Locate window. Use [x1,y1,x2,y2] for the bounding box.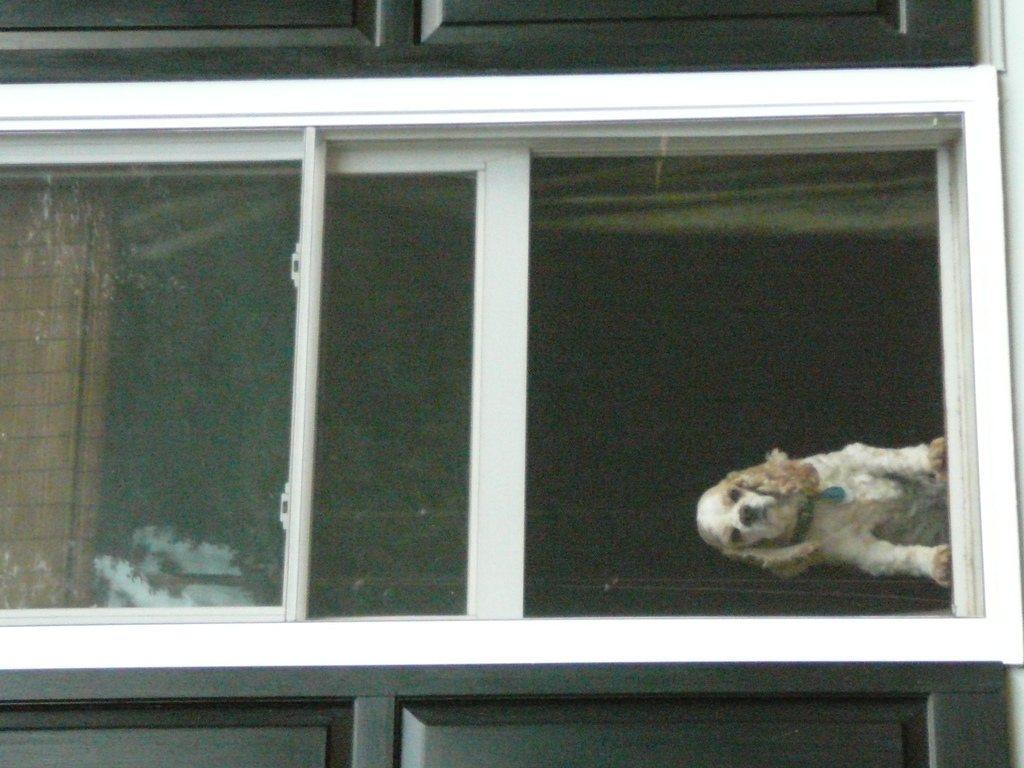
[0,60,1023,738].
